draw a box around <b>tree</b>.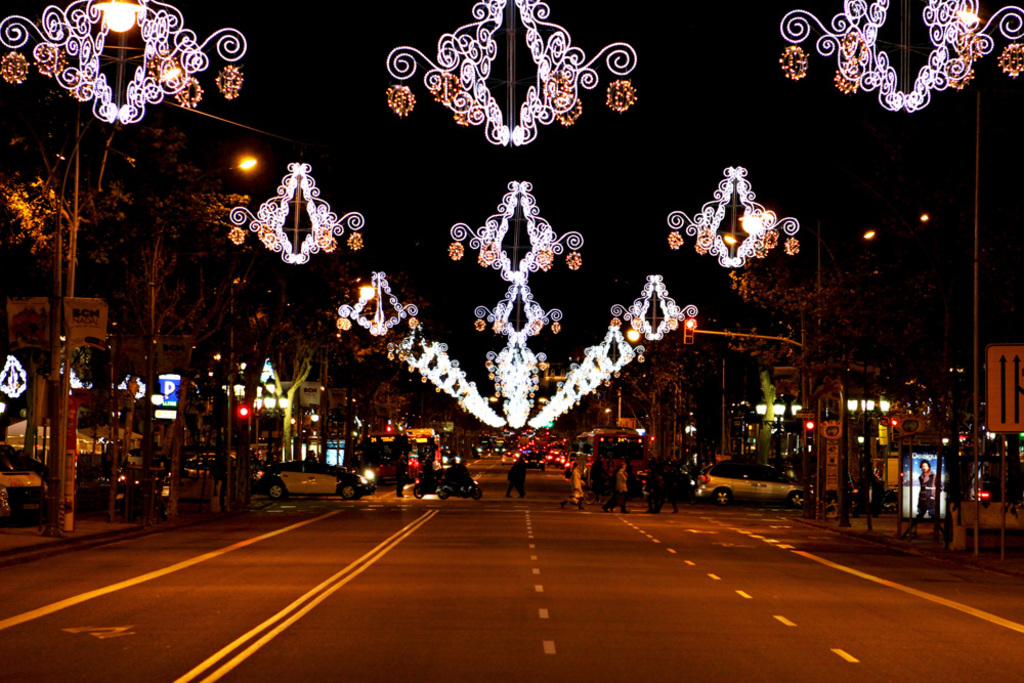
<box>596,329,708,470</box>.
